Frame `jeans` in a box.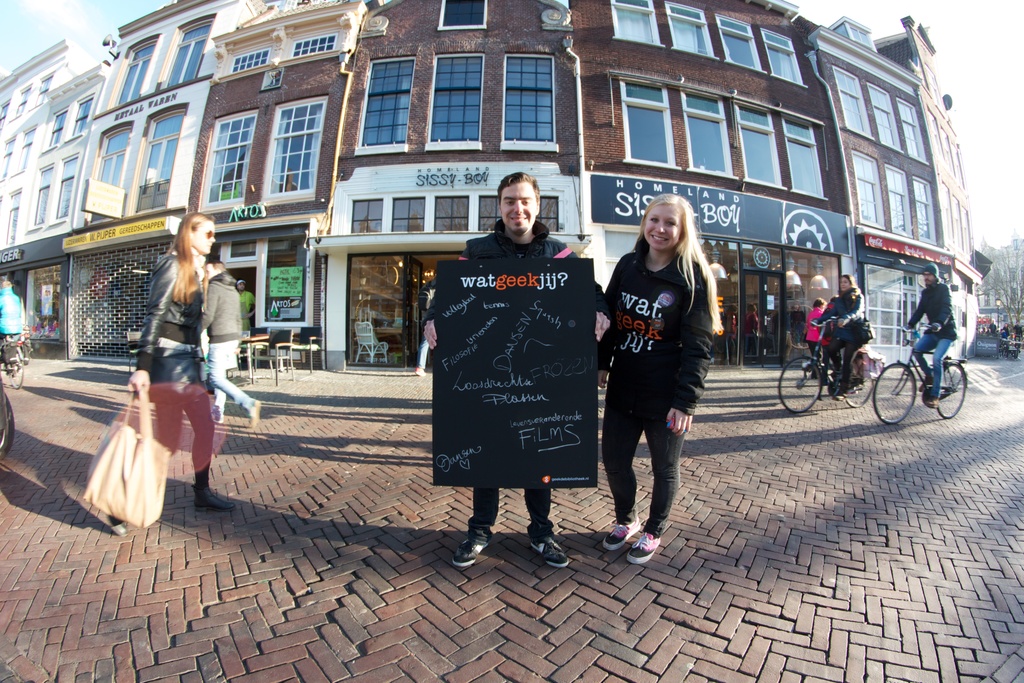
<box>616,407,694,543</box>.
